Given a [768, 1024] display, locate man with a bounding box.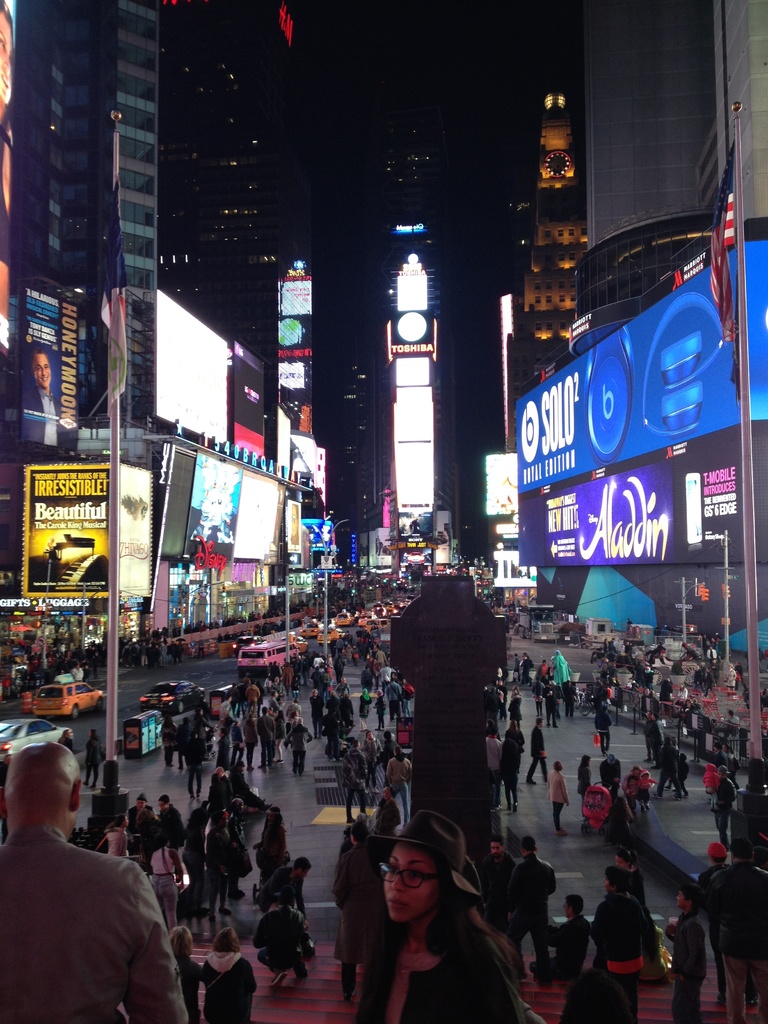
Located: [x1=548, y1=893, x2=591, y2=981].
